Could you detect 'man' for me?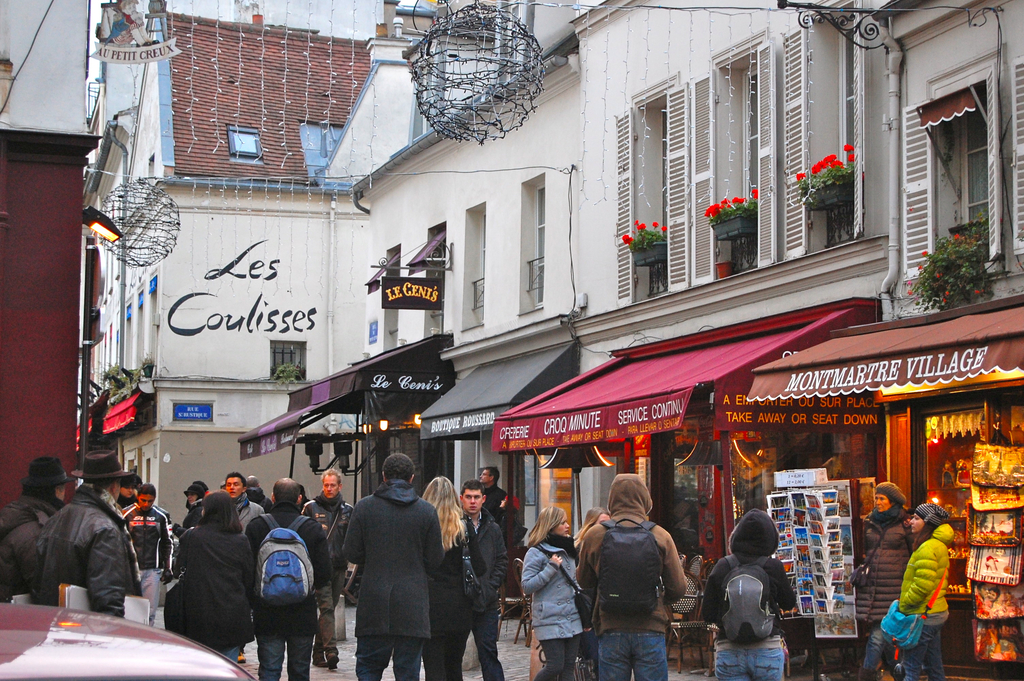
Detection result: l=344, t=454, r=443, b=680.
